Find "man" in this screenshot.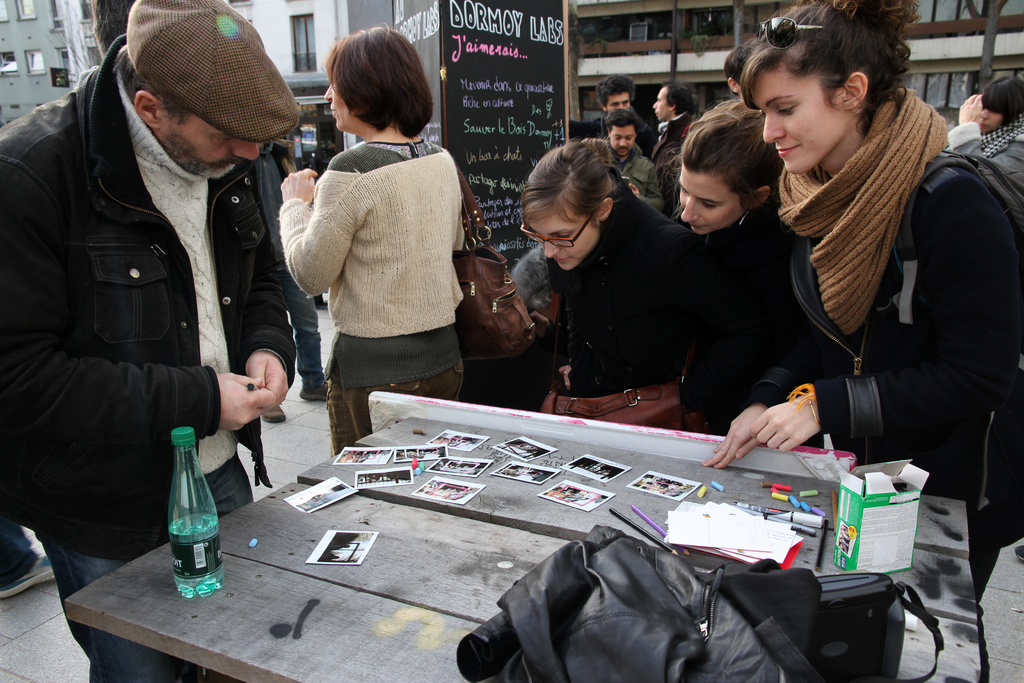
The bounding box for "man" is crop(948, 76, 1023, 183).
